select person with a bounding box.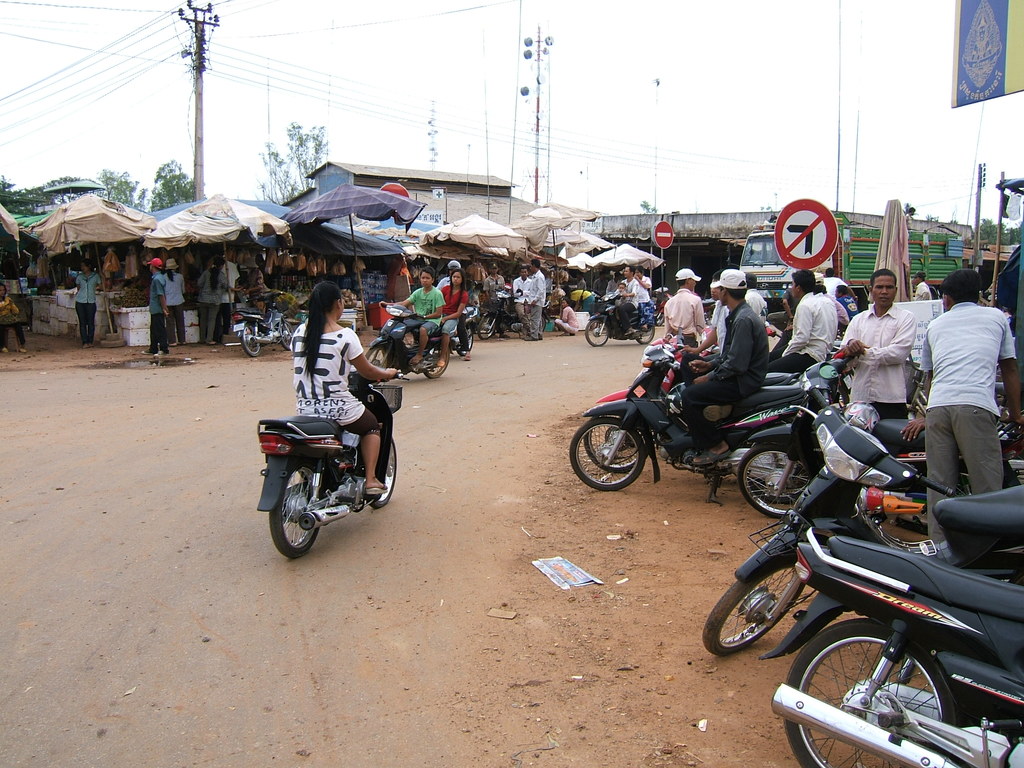
box=[913, 266, 1016, 548].
